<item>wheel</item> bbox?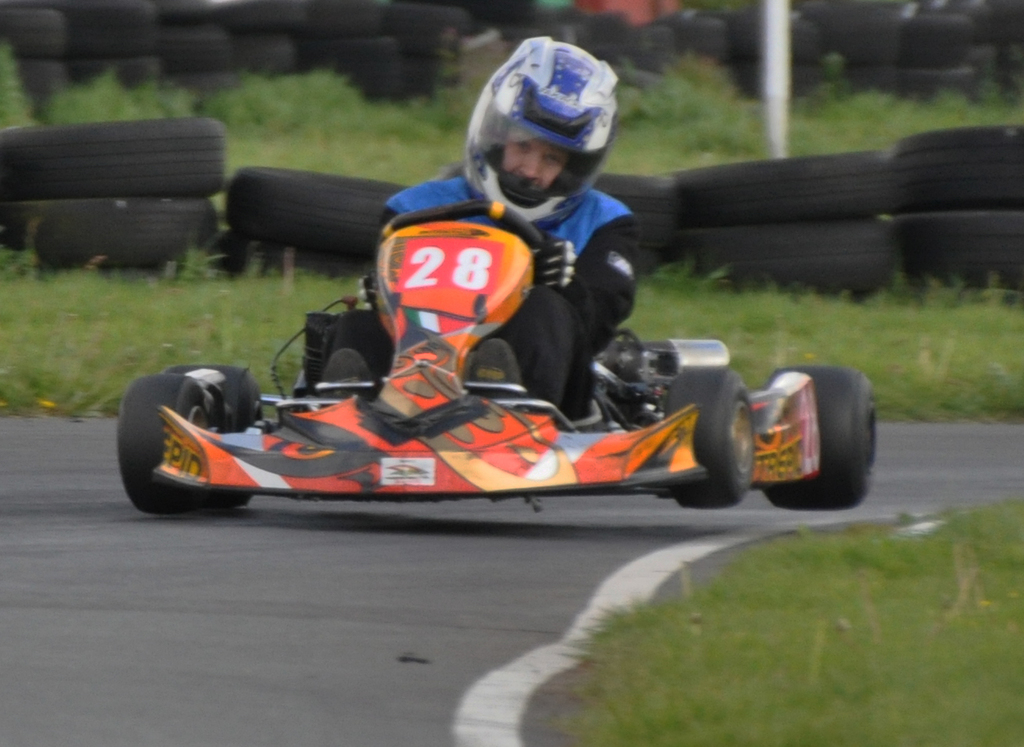
Rect(662, 366, 761, 511)
